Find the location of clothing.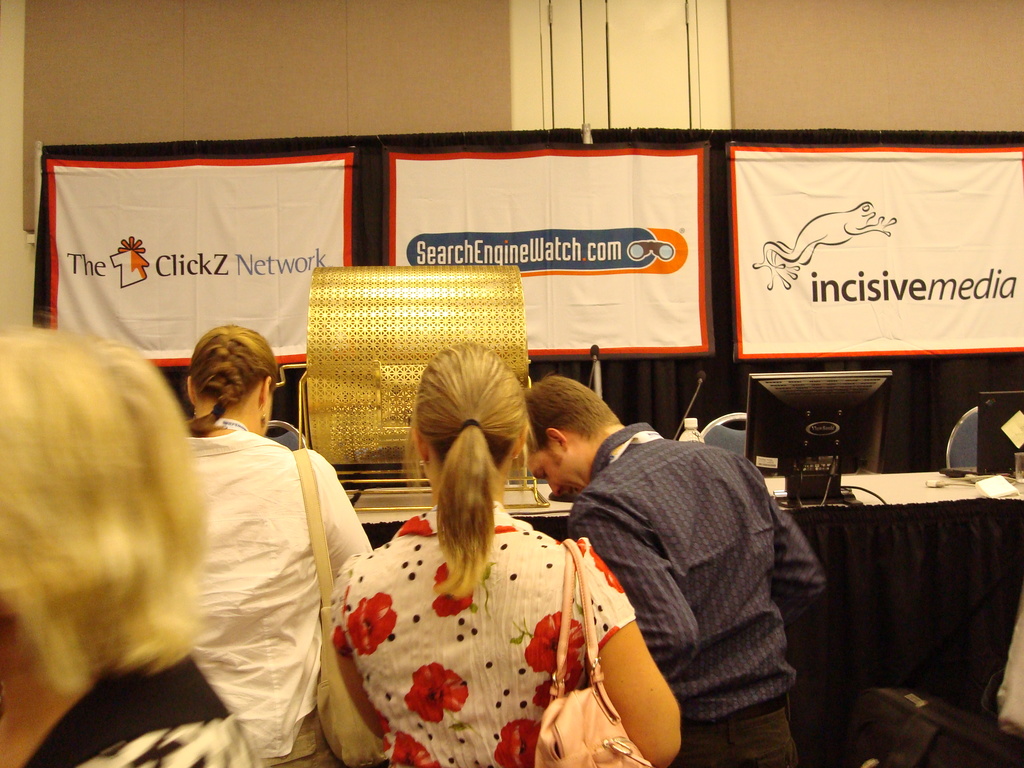
Location: <region>556, 397, 833, 762</region>.
